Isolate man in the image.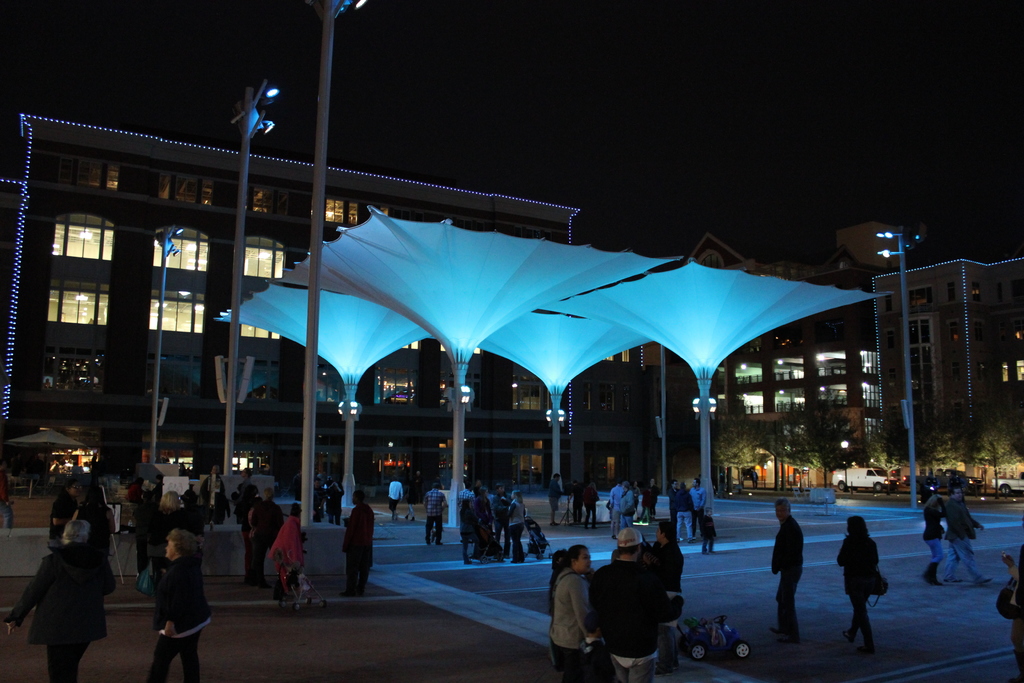
Isolated region: 591, 525, 693, 682.
